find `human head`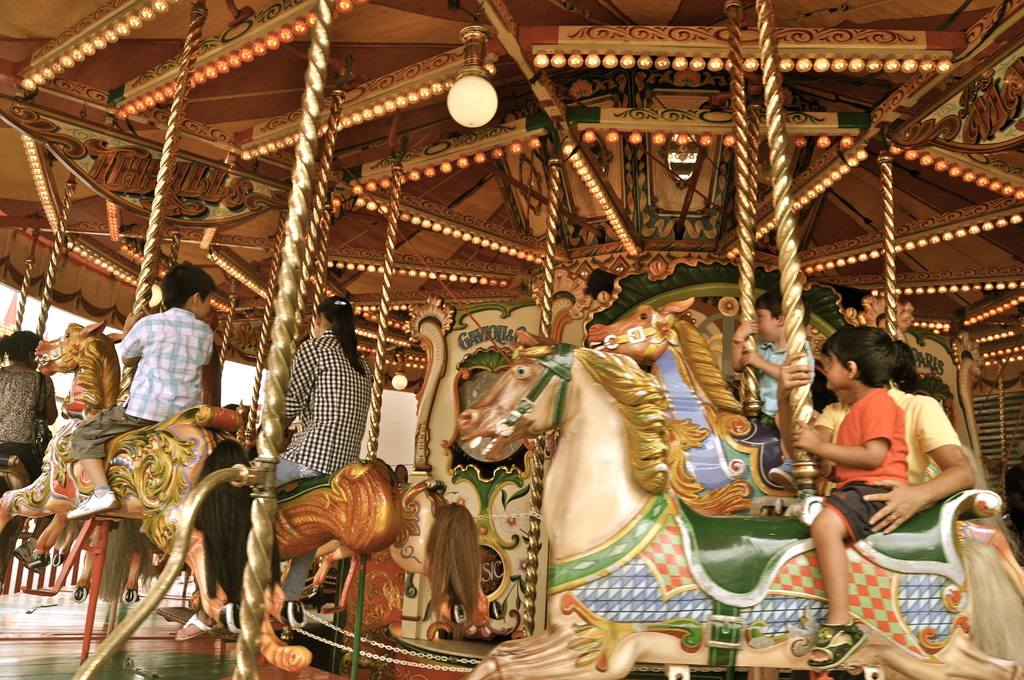
[left=316, top=294, right=352, bottom=337]
